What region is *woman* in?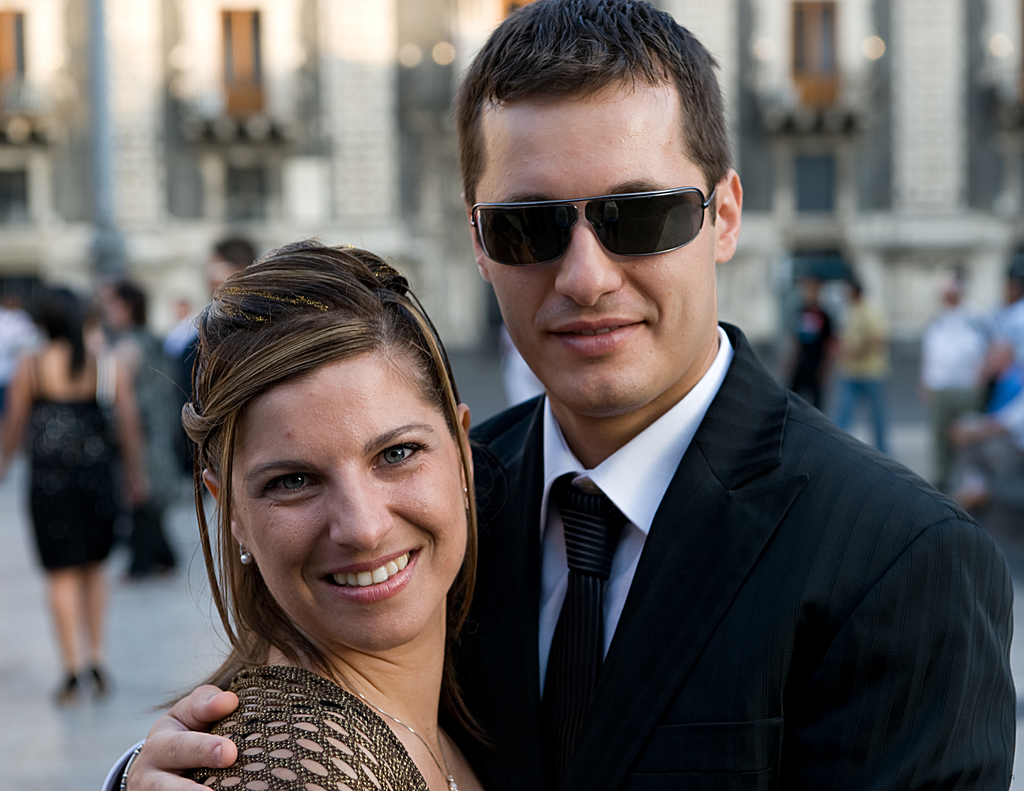
select_region(0, 289, 145, 707).
